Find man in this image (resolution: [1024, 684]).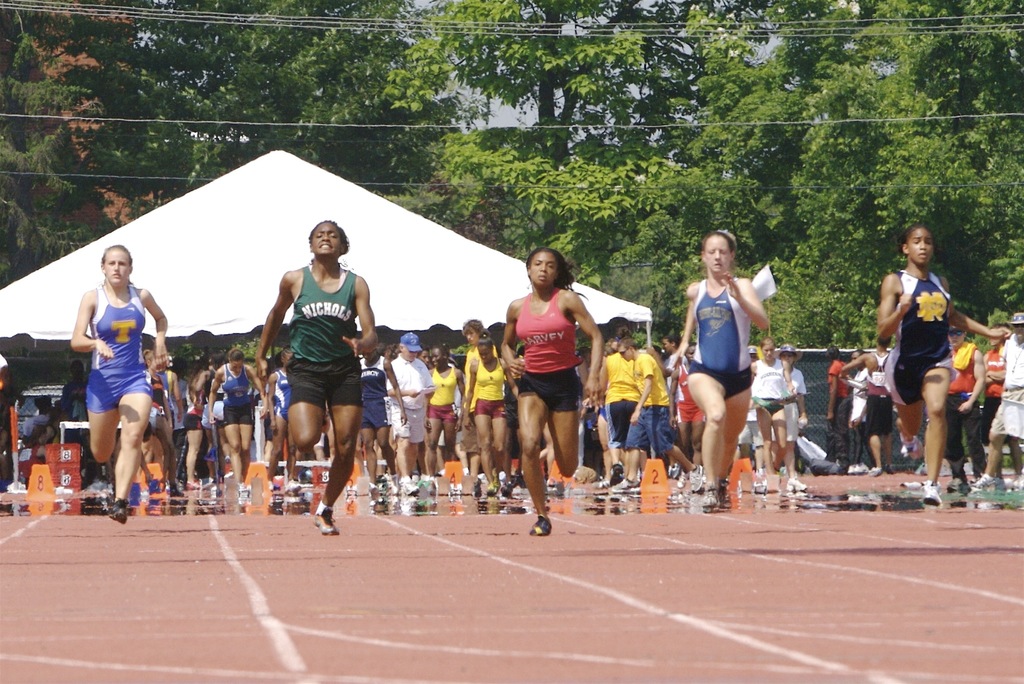
select_region(970, 304, 1023, 497).
